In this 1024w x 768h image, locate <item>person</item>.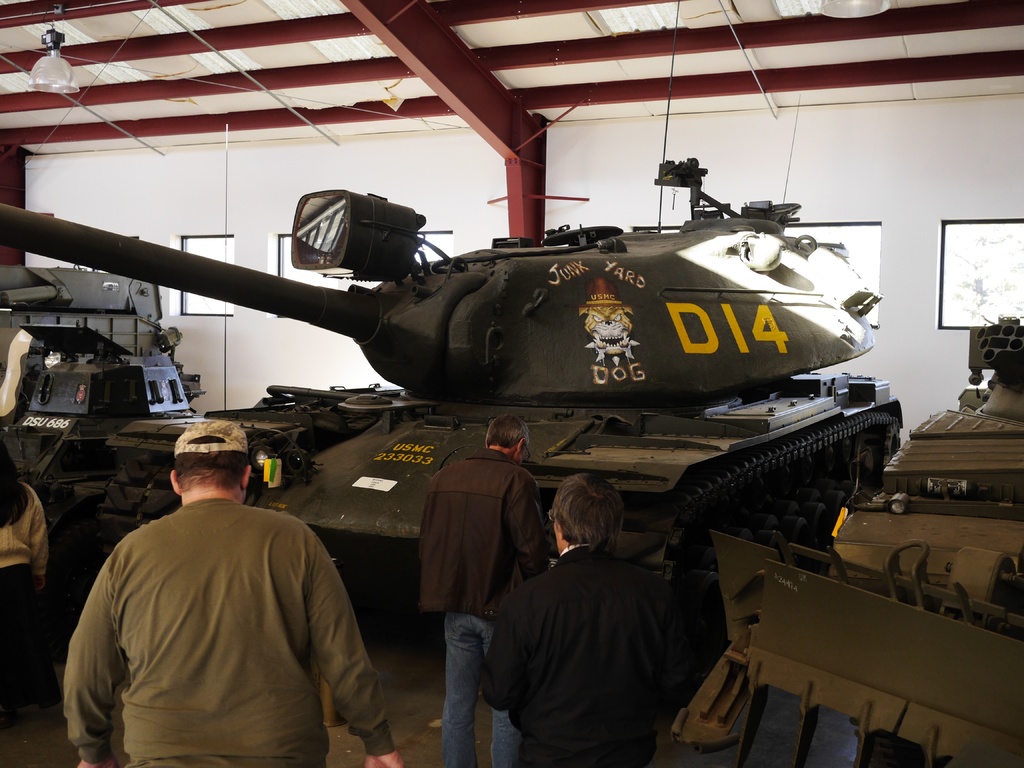
Bounding box: [left=53, top=446, right=385, bottom=767].
